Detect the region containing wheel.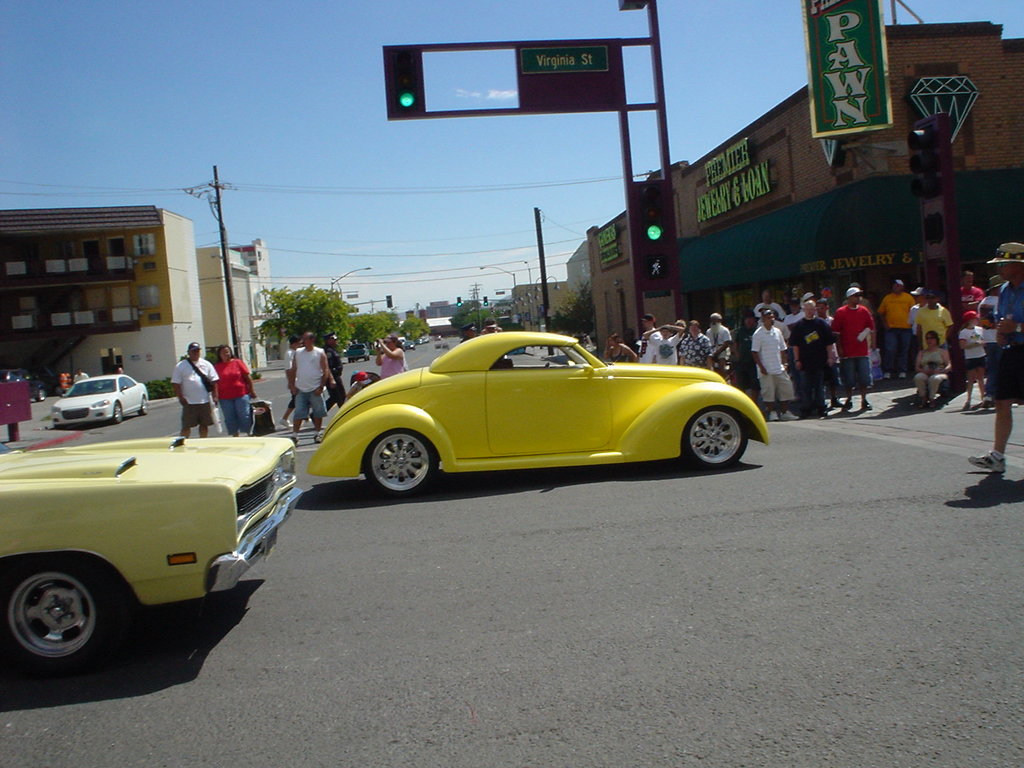
rect(111, 402, 120, 423).
